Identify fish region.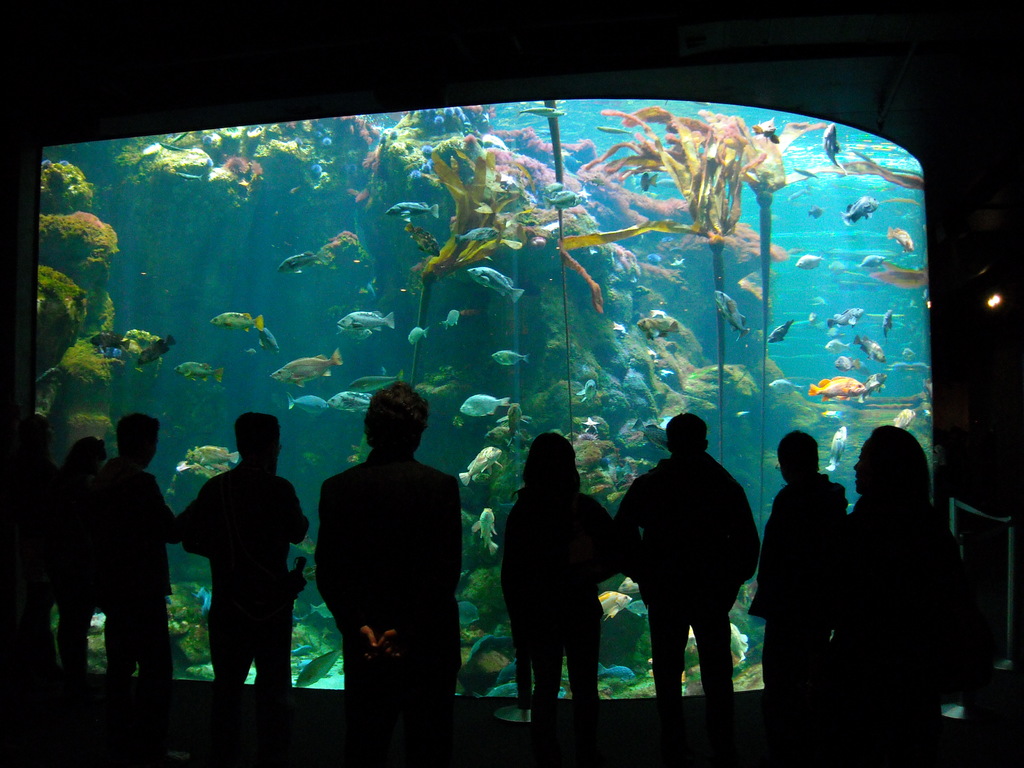
Region: 275, 348, 340, 383.
